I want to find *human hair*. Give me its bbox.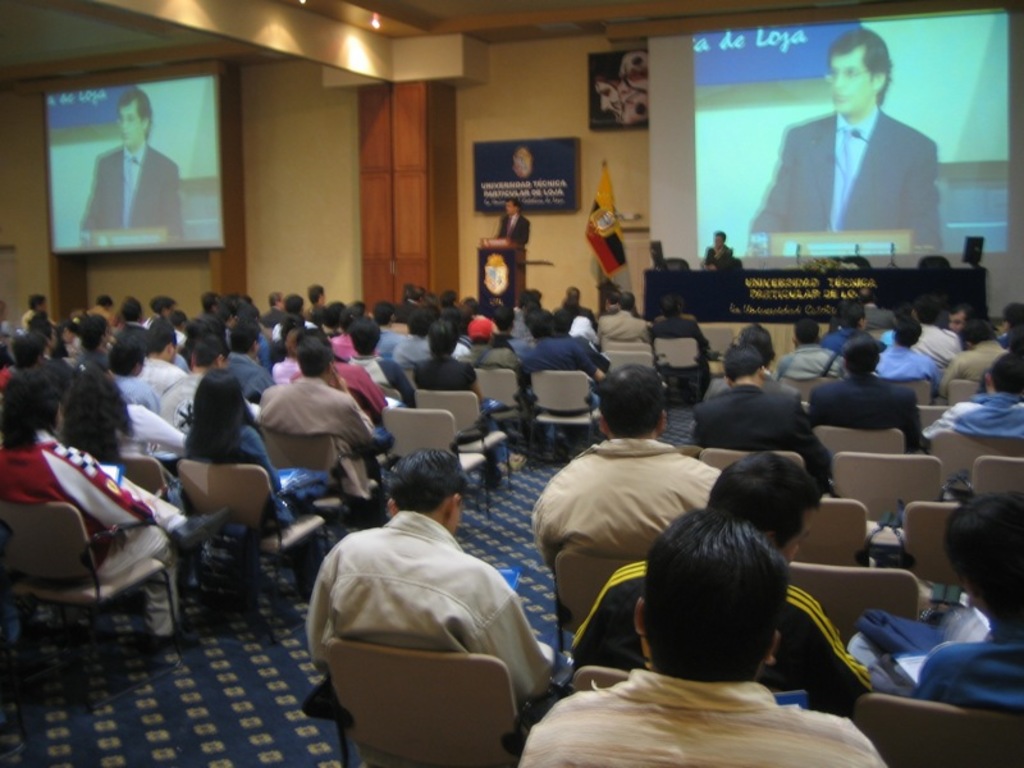
bbox=[943, 486, 1023, 618].
